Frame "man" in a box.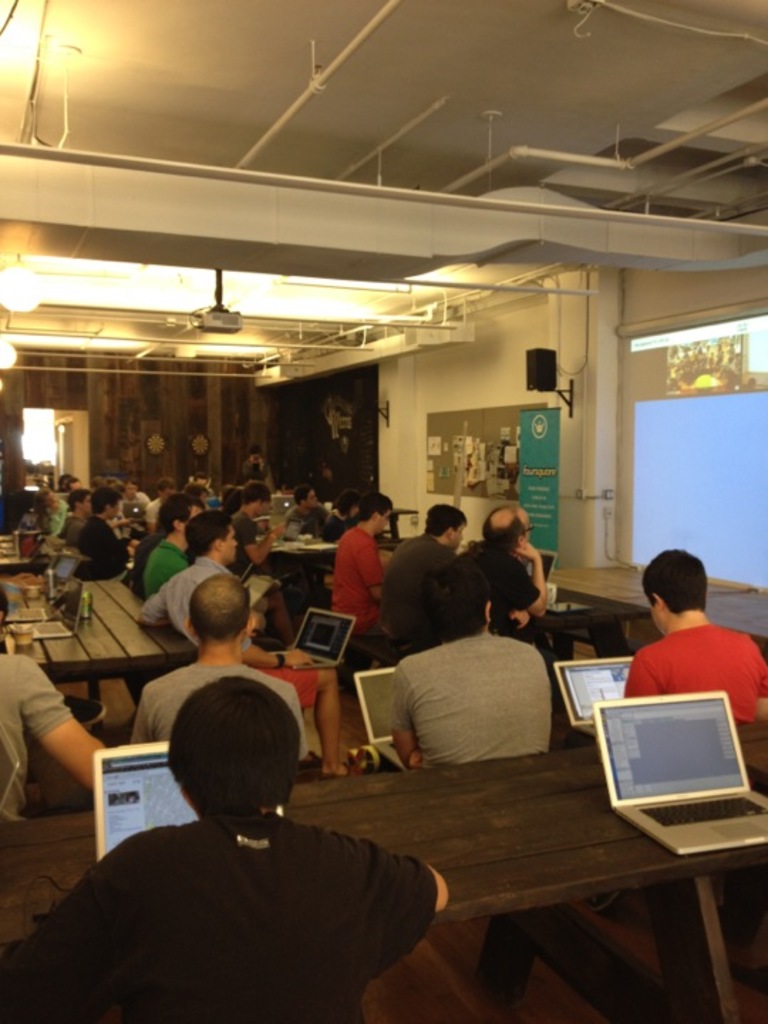
53, 484, 102, 549.
